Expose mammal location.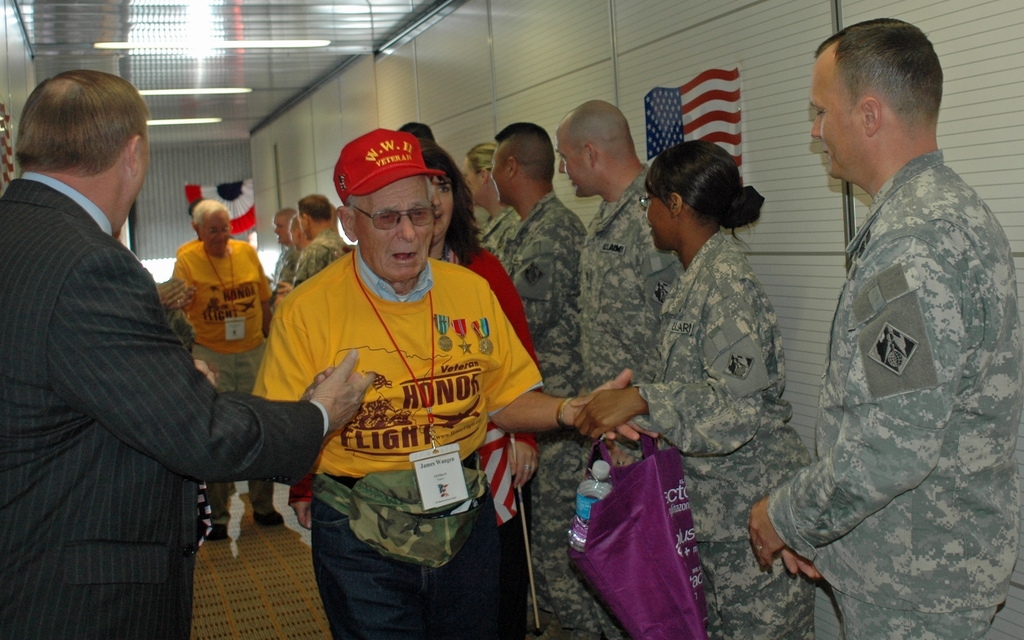
Exposed at (left=172, top=193, right=280, bottom=543).
